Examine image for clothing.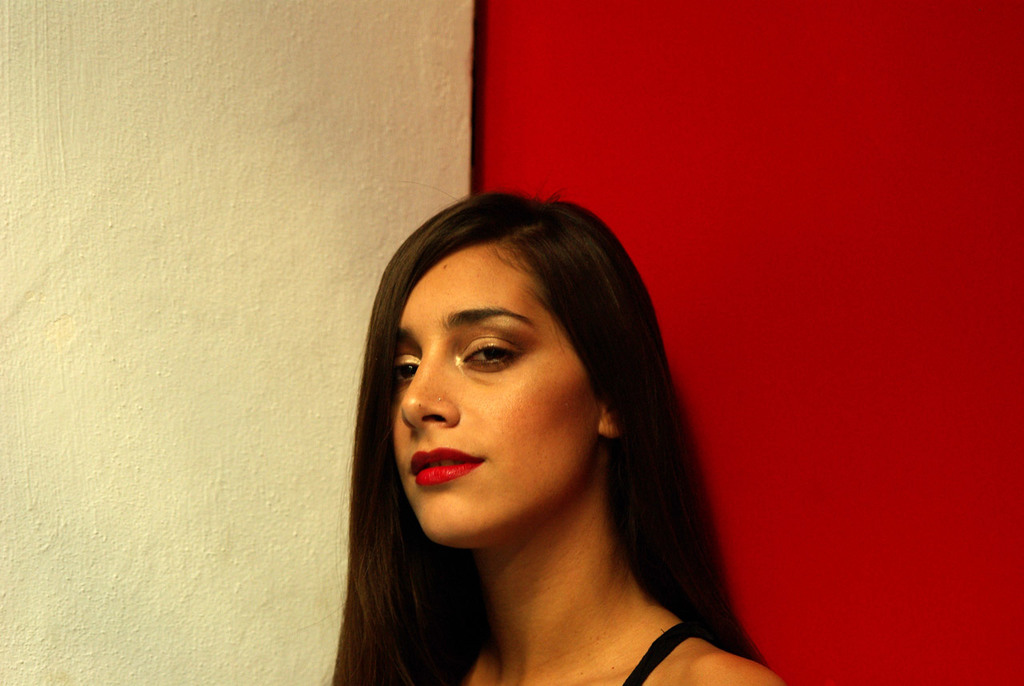
Examination result: crop(624, 622, 699, 685).
